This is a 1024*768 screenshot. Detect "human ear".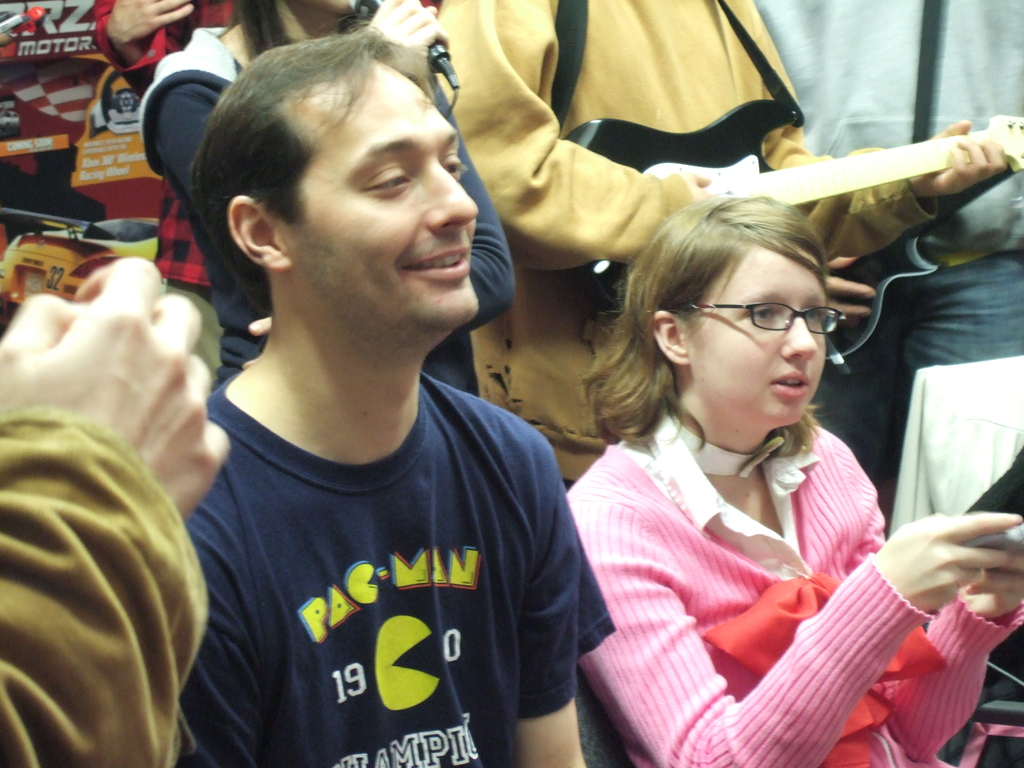
[x1=227, y1=193, x2=292, y2=271].
